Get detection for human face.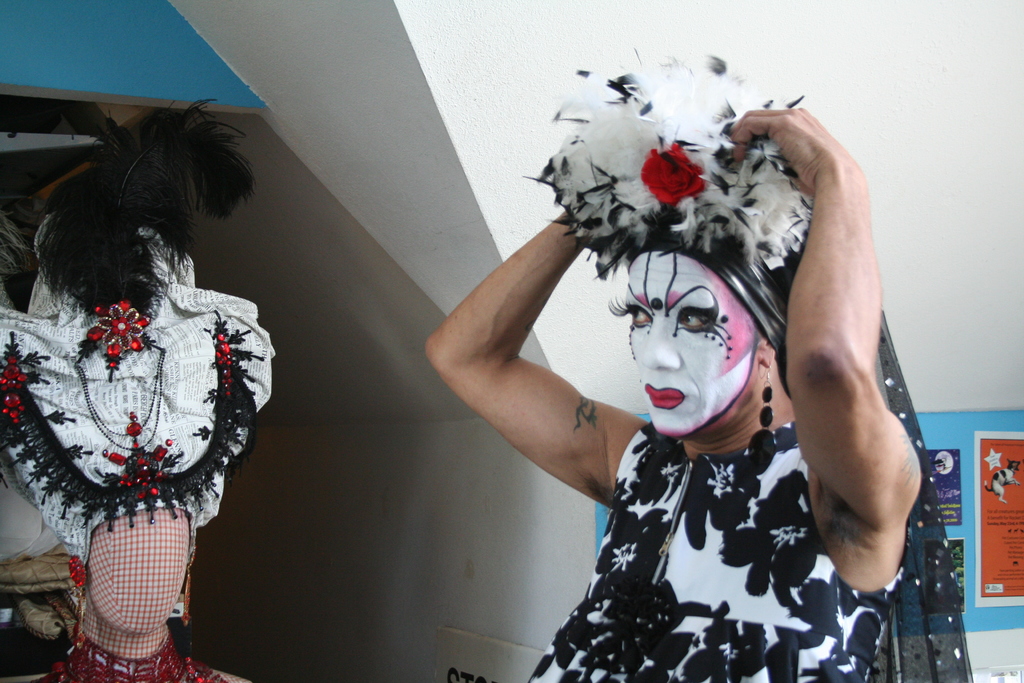
Detection: BBox(604, 252, 760, 434).
